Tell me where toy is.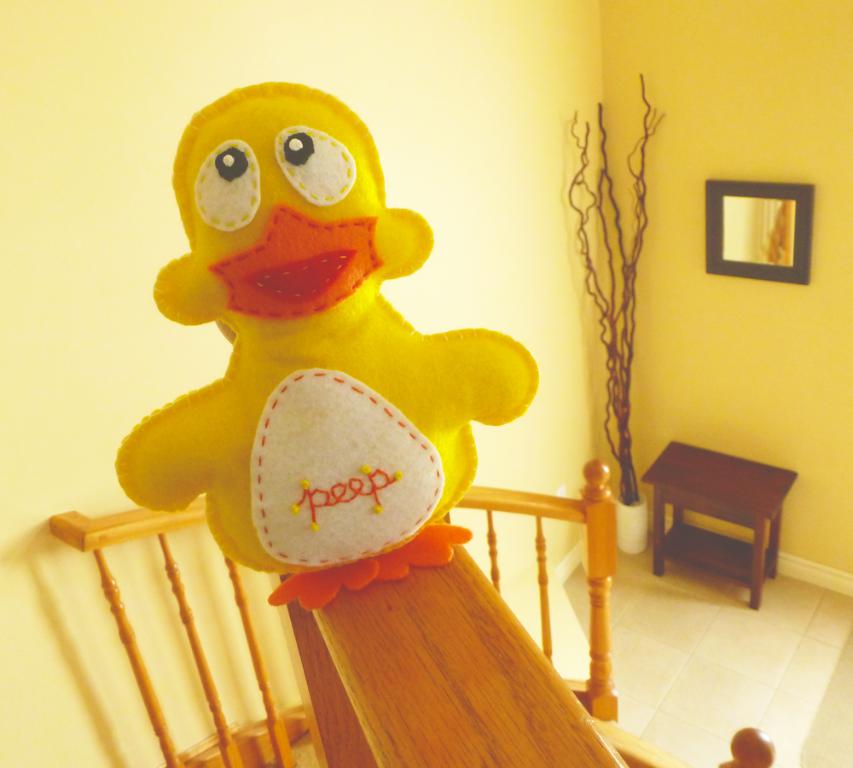
toy is at select_region(91, 72, 544, 613).
